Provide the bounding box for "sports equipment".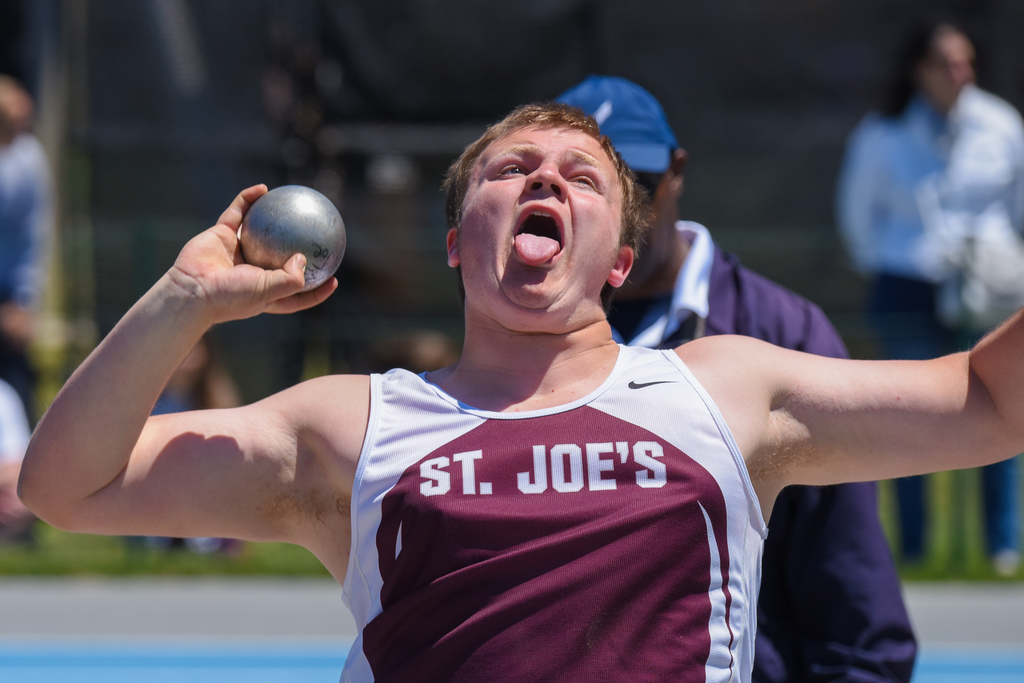
(x1=241, y1=185, x2=349, y2=294).
